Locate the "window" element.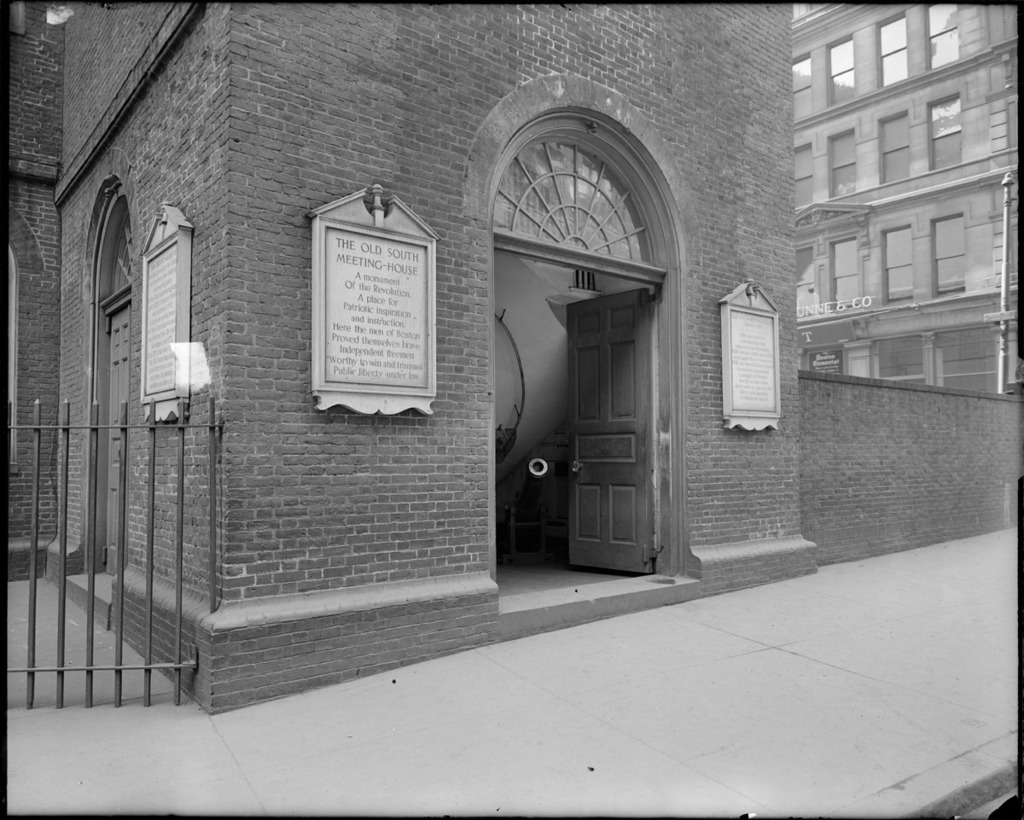
Element bbox: 468,104,655,283.
